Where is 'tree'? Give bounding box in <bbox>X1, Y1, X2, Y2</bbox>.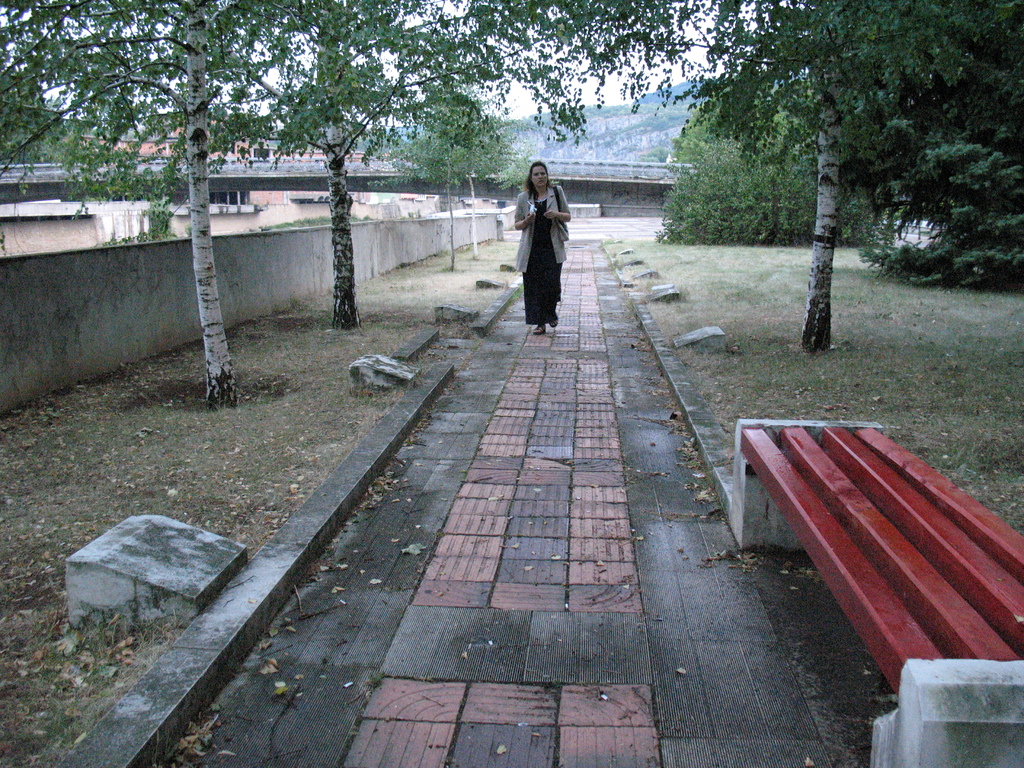
<bbox>548, 0, 987, 346</bbox>.
